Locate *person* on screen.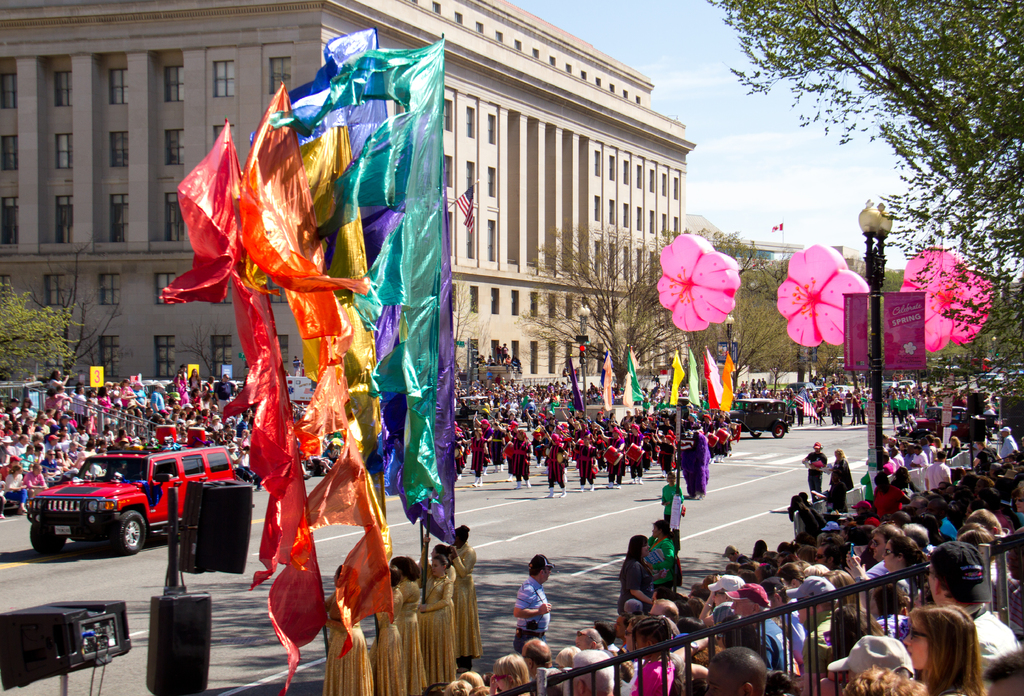
On screen at l=749, t=379, r=753, b=391.
